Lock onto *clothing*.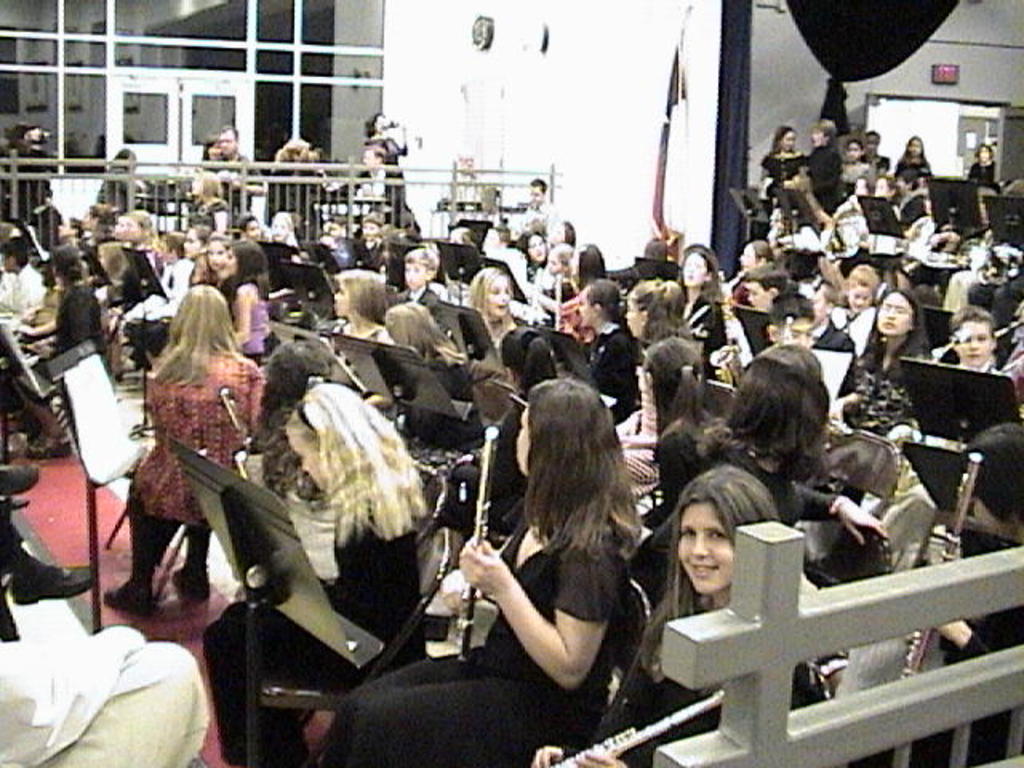
Locked: Rect(0, 139, 53, 216).
